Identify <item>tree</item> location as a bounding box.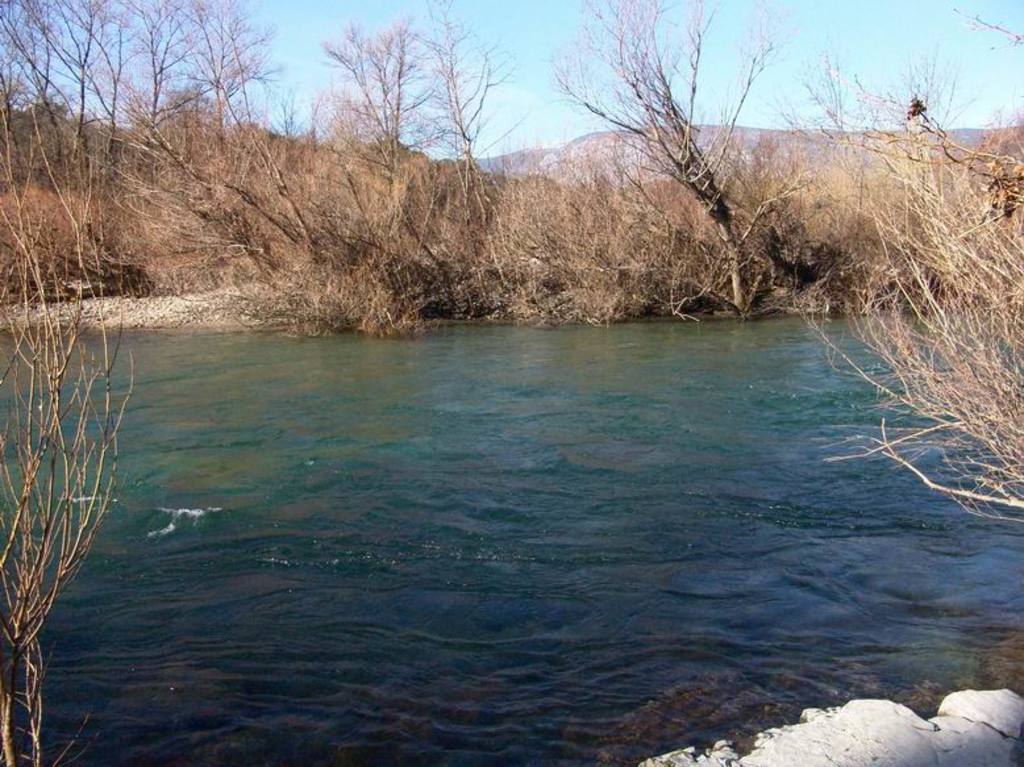
{"x1": 316, "y1": 9, "x2": 512, "y2": 303}.
